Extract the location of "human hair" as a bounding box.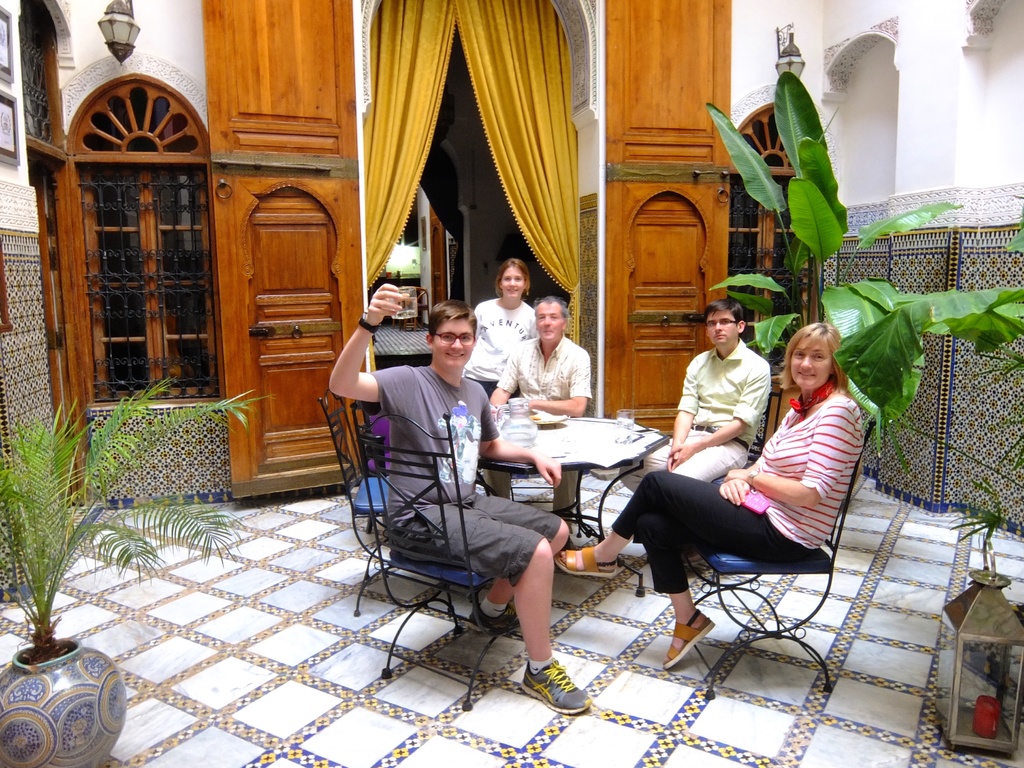
775/320/860/404.
